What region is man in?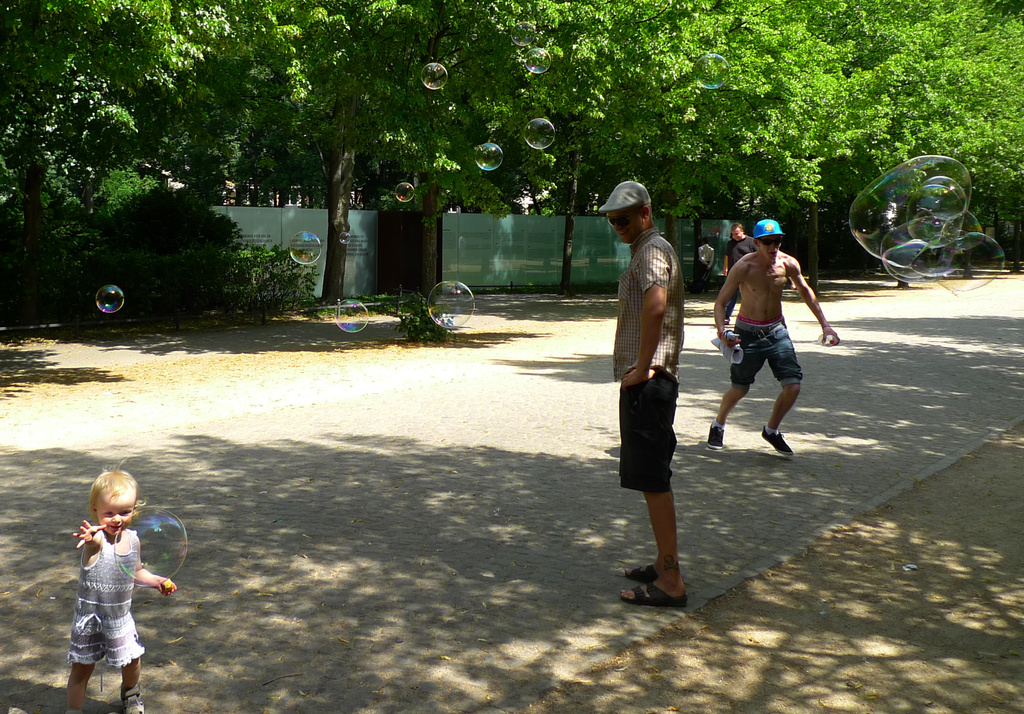
(706,221,838,458).
